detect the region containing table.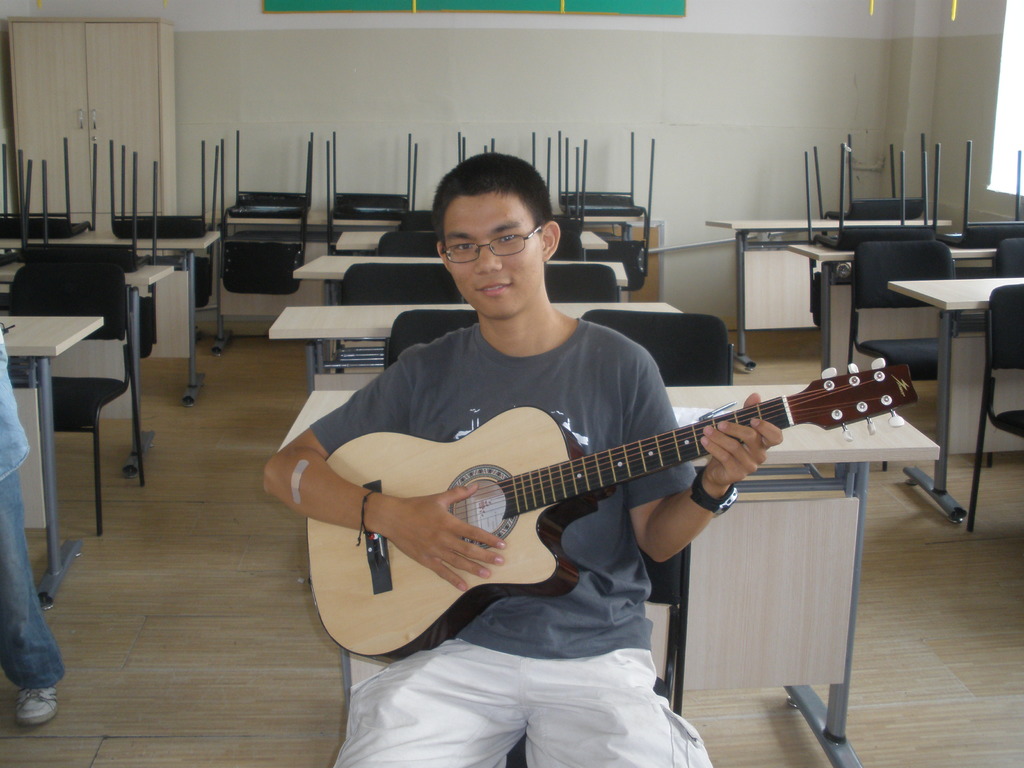
box(296, 259, 630, 303).
